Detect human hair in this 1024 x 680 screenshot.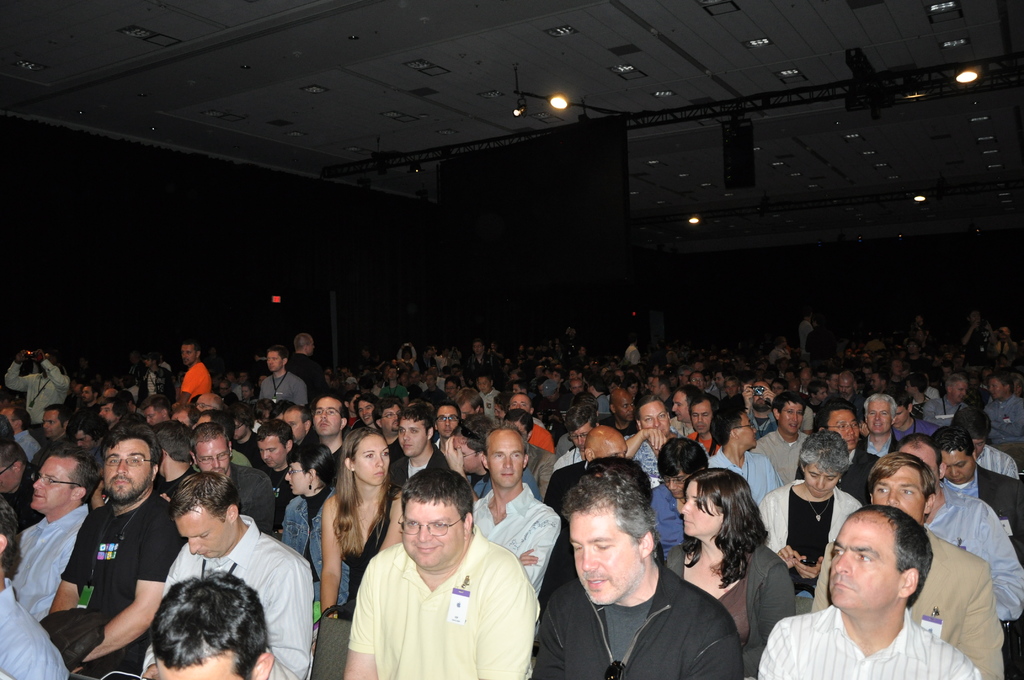
Detection: (562, 464, 662, 558).
